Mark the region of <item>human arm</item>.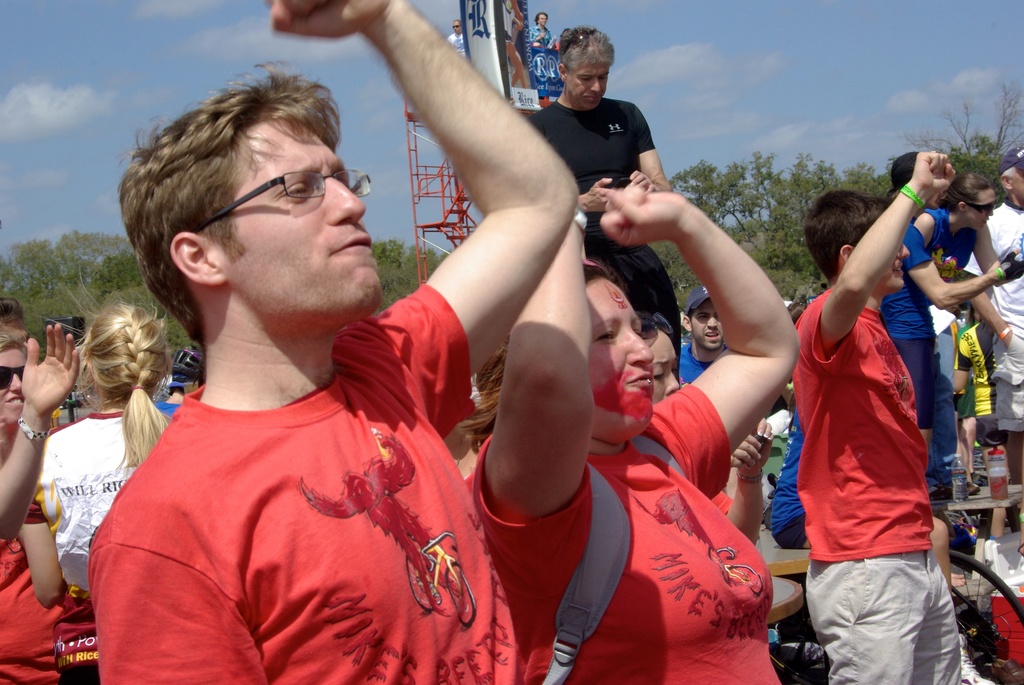
Region: bbox(265, 0, 575, 443).
